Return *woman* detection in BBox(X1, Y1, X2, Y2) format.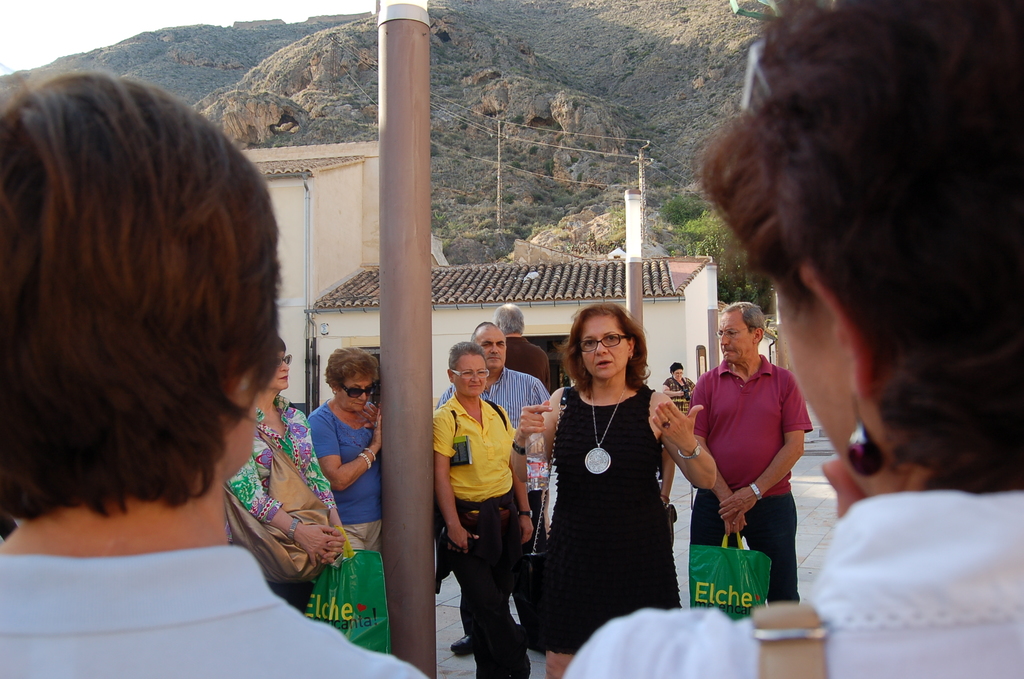
BBox(219, 332, 346, 612).
